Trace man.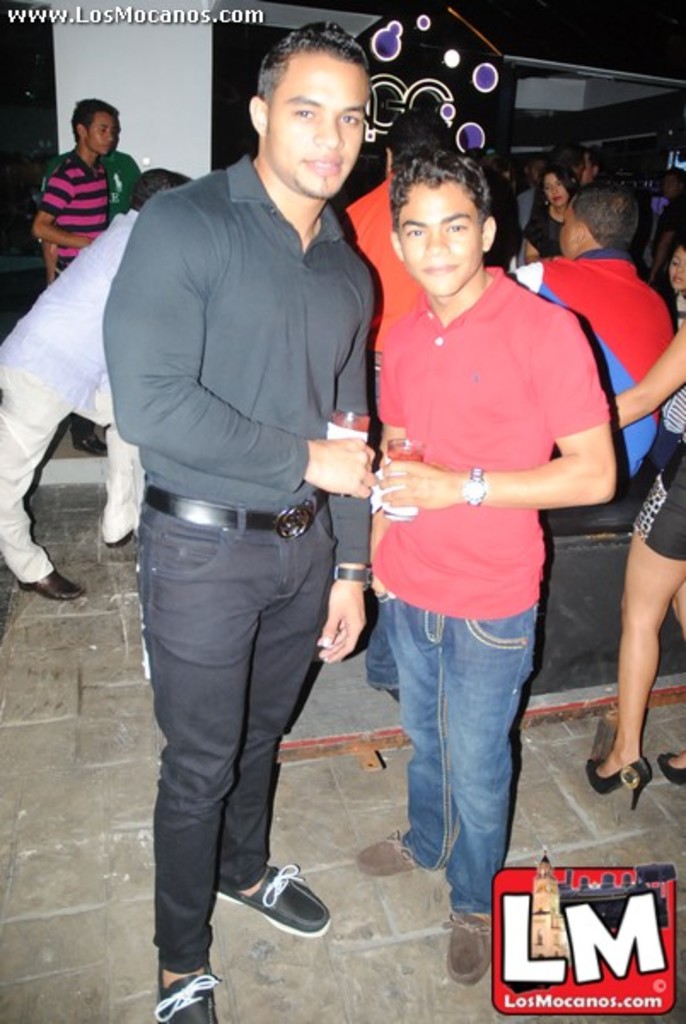
Traced to select_region(97, 17, 382, 1022).
